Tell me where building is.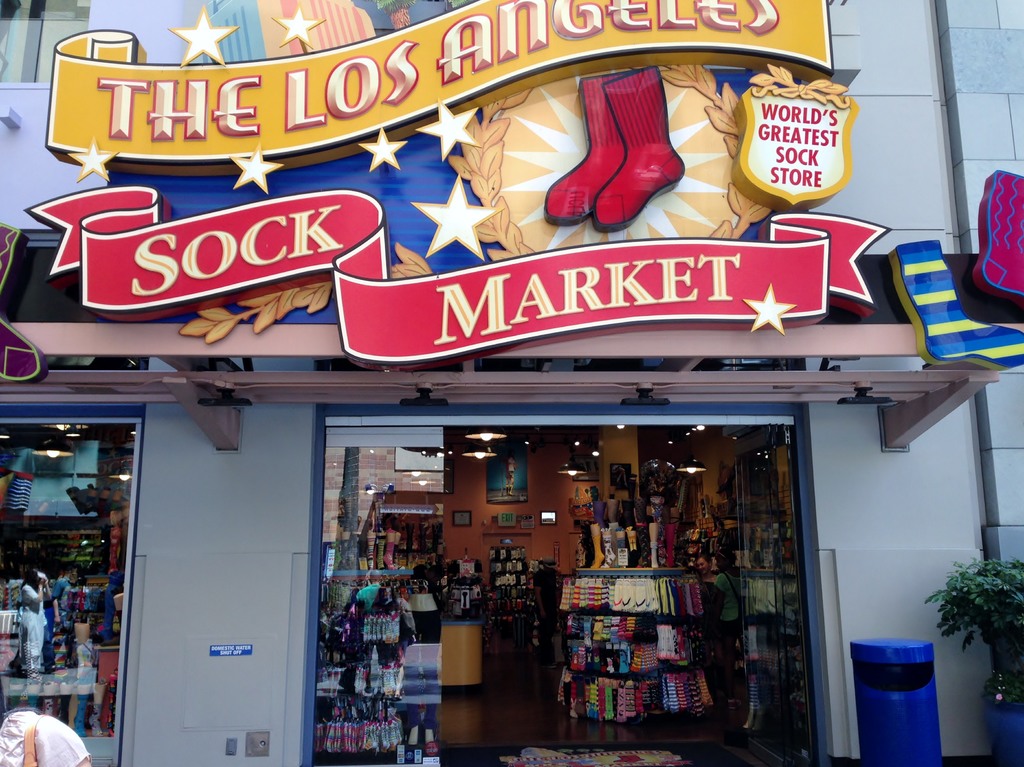
building is at (1,6,1023,766).
